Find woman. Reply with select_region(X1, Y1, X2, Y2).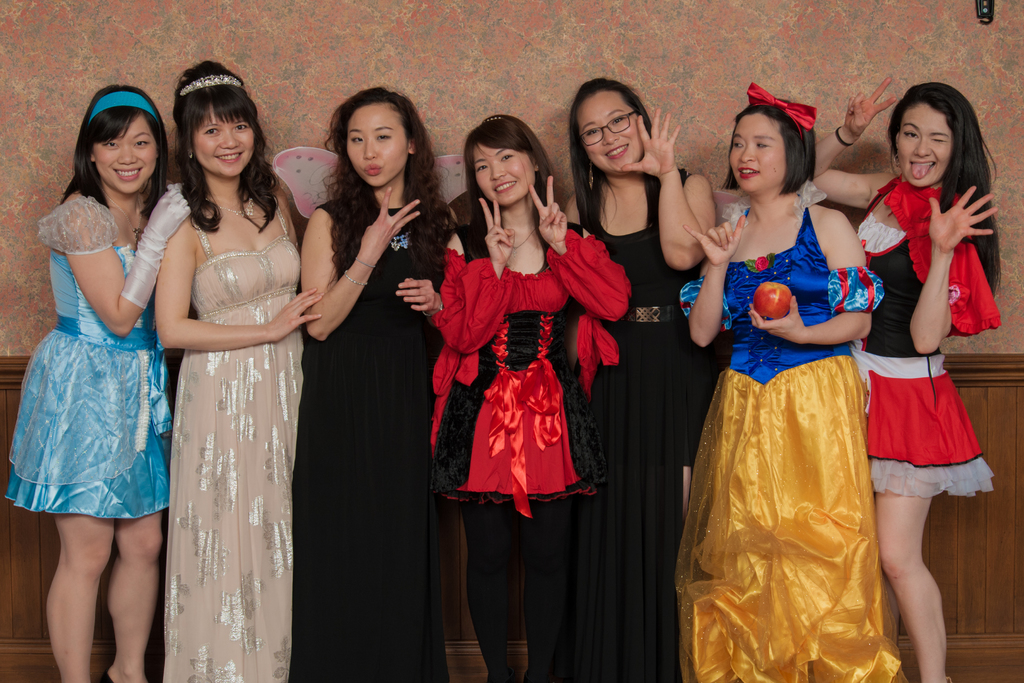
select_region(685, 86, 905, 682).
